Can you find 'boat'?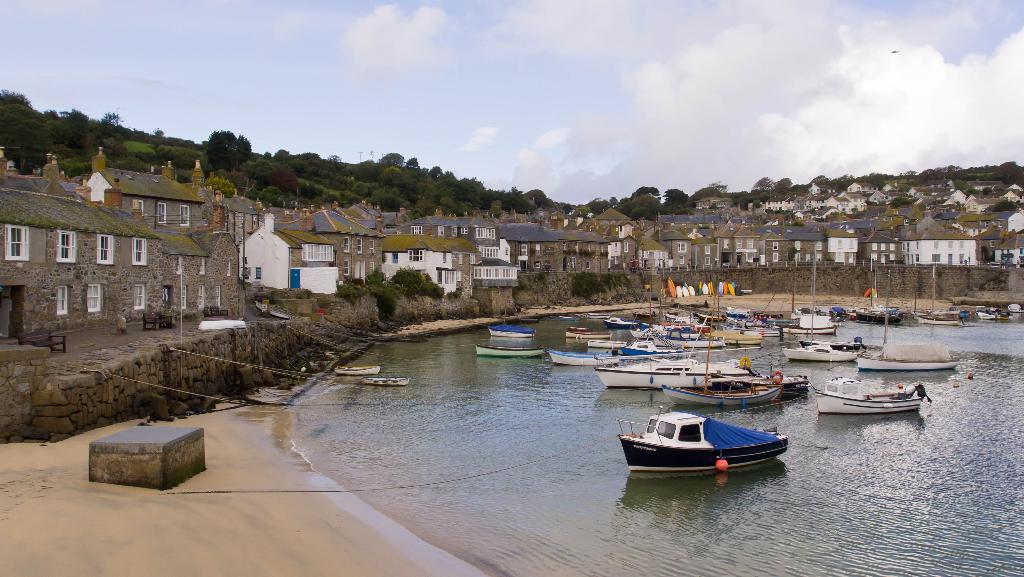
Yes, bounding box: [x1=330, y1=366, x2=383, y2=376].
